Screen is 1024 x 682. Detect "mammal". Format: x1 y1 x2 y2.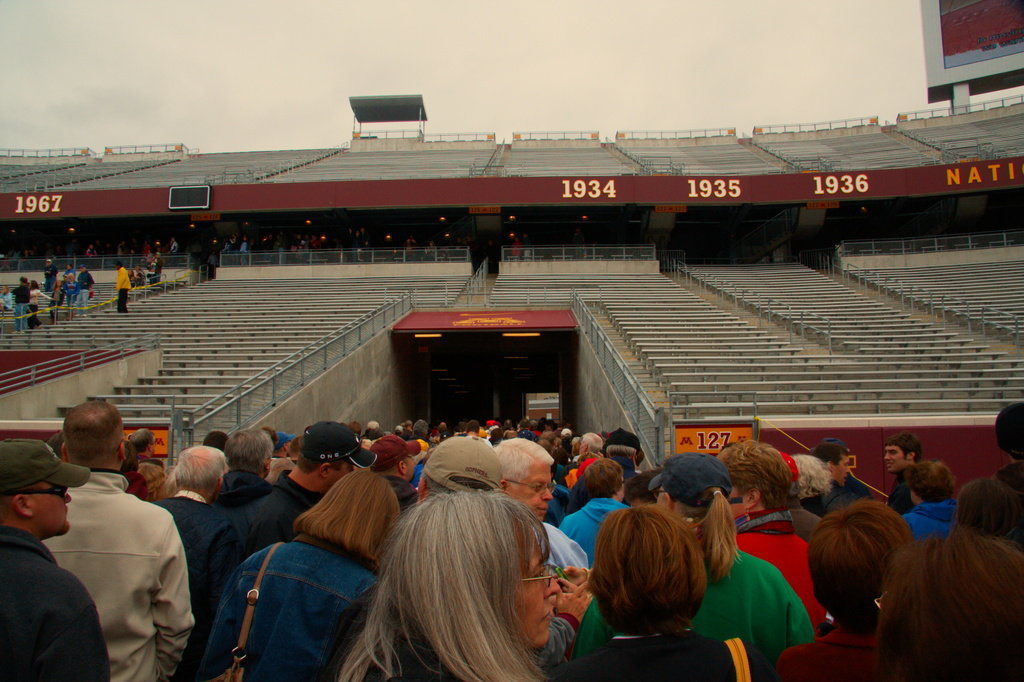
49 279 59 324.
